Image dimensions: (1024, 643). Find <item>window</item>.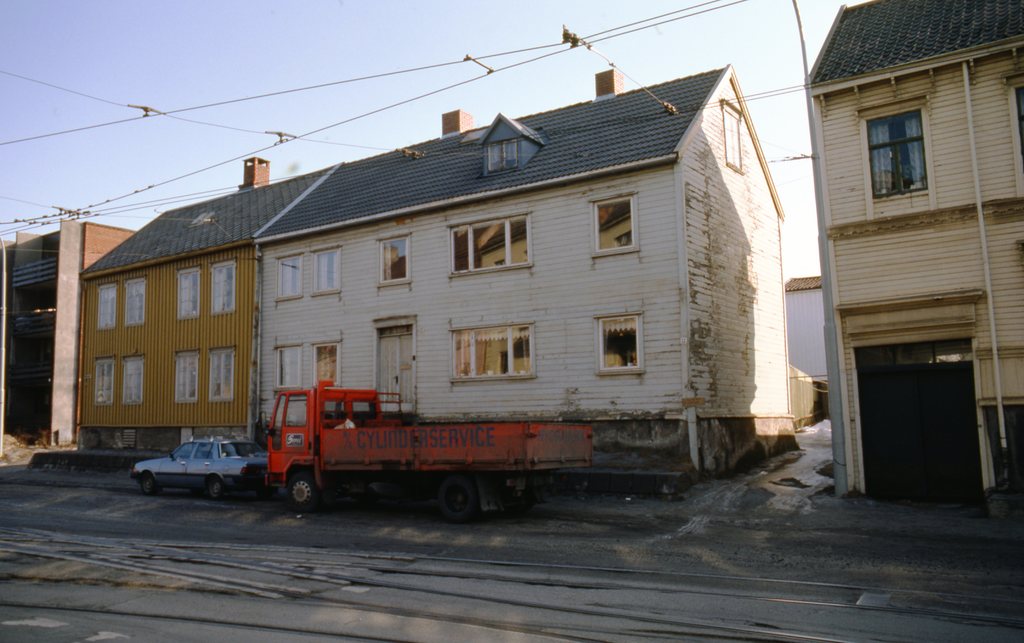
x1=96, y1=281, x2=114, y2=332.
